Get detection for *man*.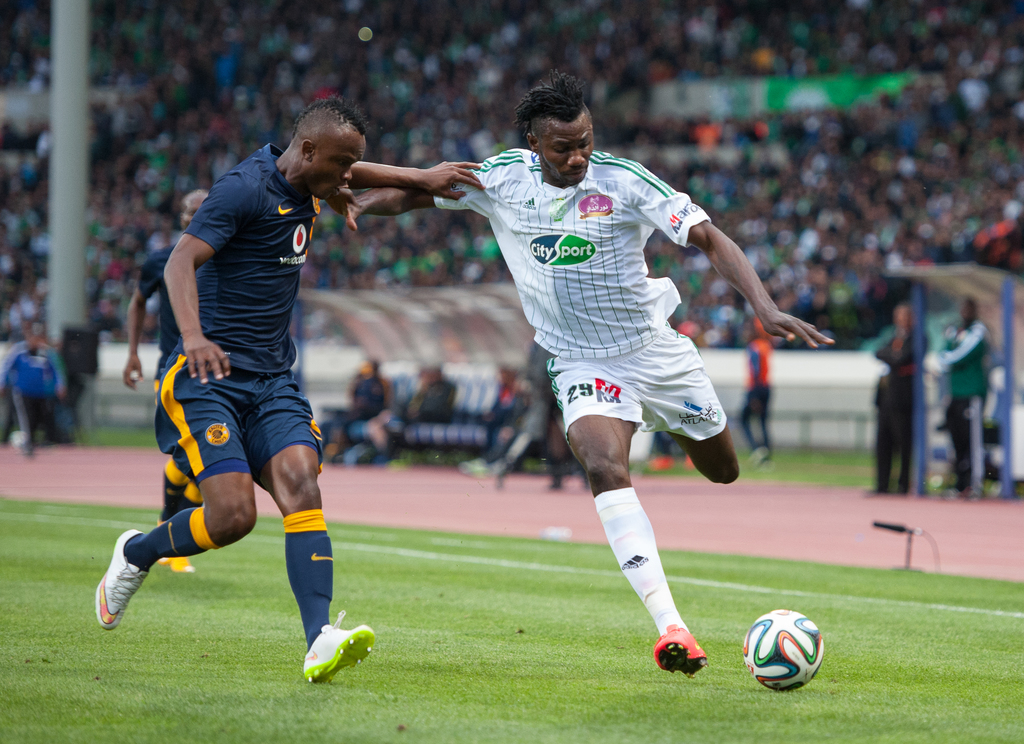
Detection: box=[318, 72, 838, 681].
